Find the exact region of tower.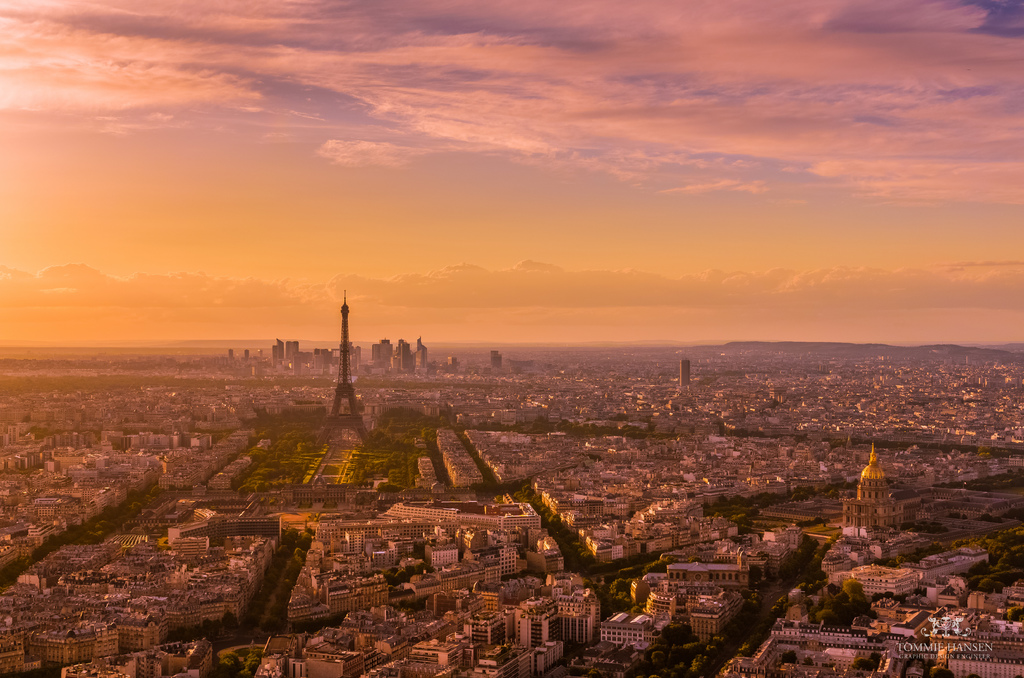
Exact region: {"x1": 282, "y1": 340, "x2": 299, "y2": 361}.
